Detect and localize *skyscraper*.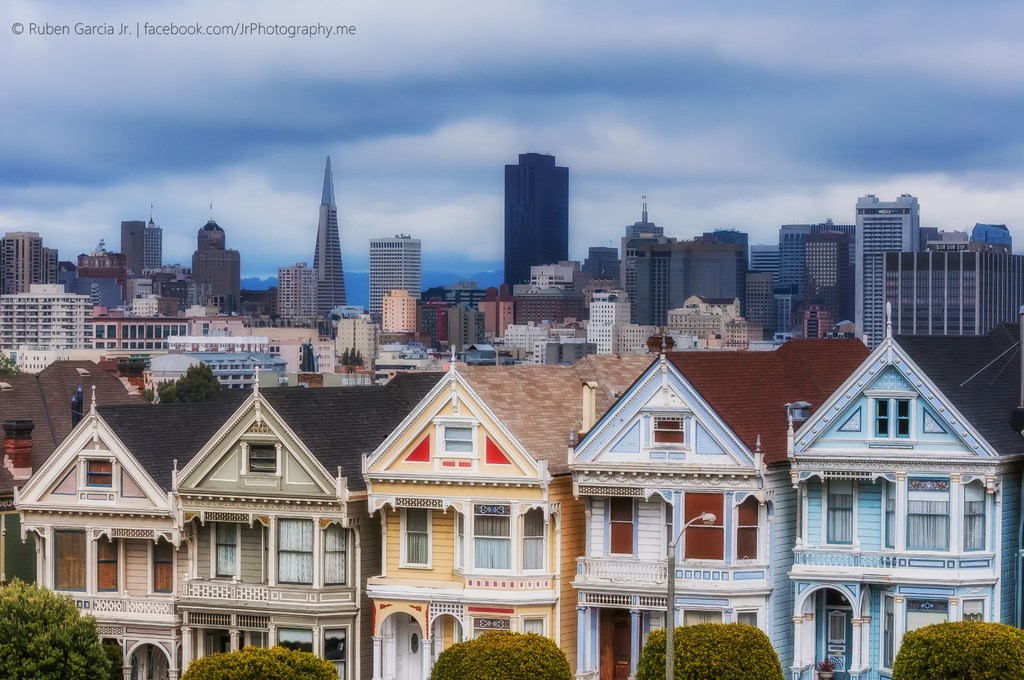
Localized at [849,185,976,362].
